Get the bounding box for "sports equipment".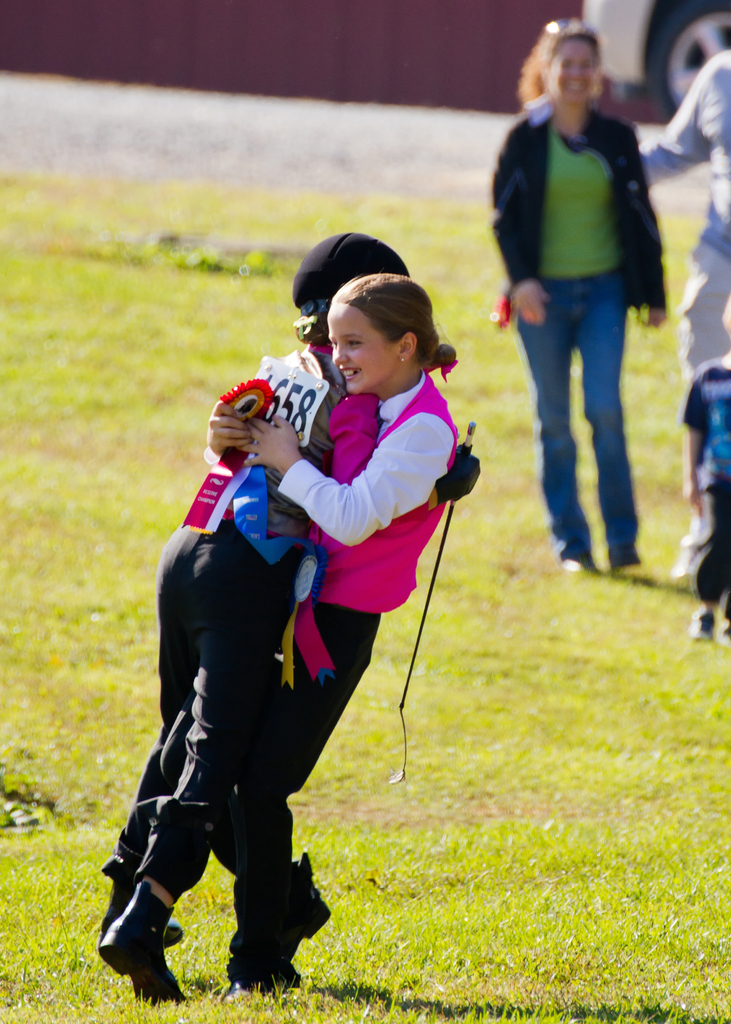
left=292, top=228, right=410, bottom=301.
